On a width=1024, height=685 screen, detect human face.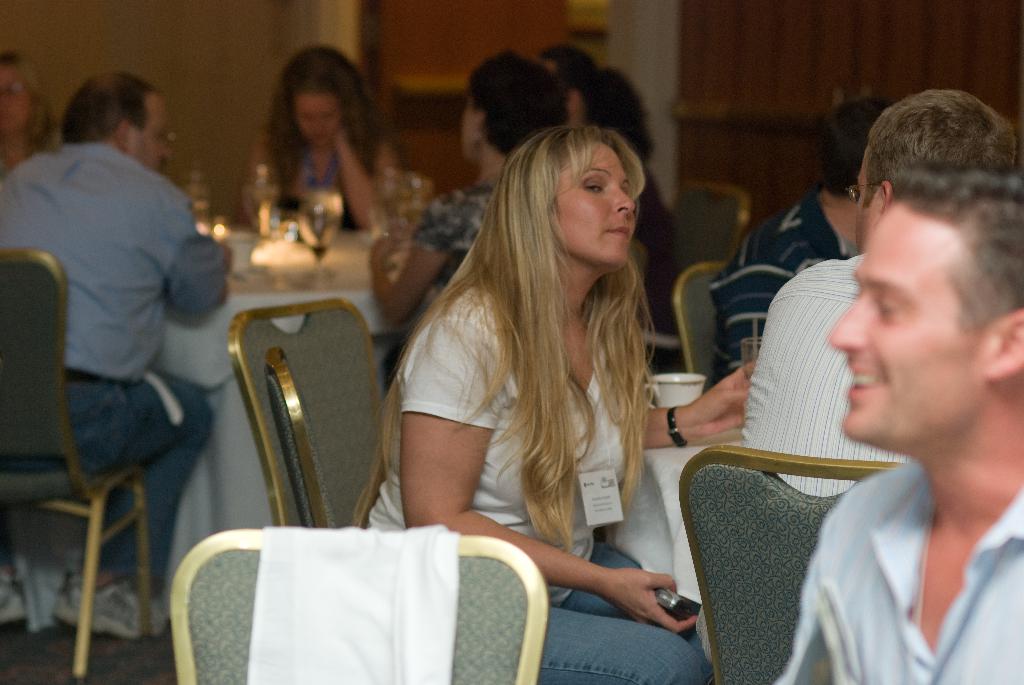
[829, 199, 986, 437].
